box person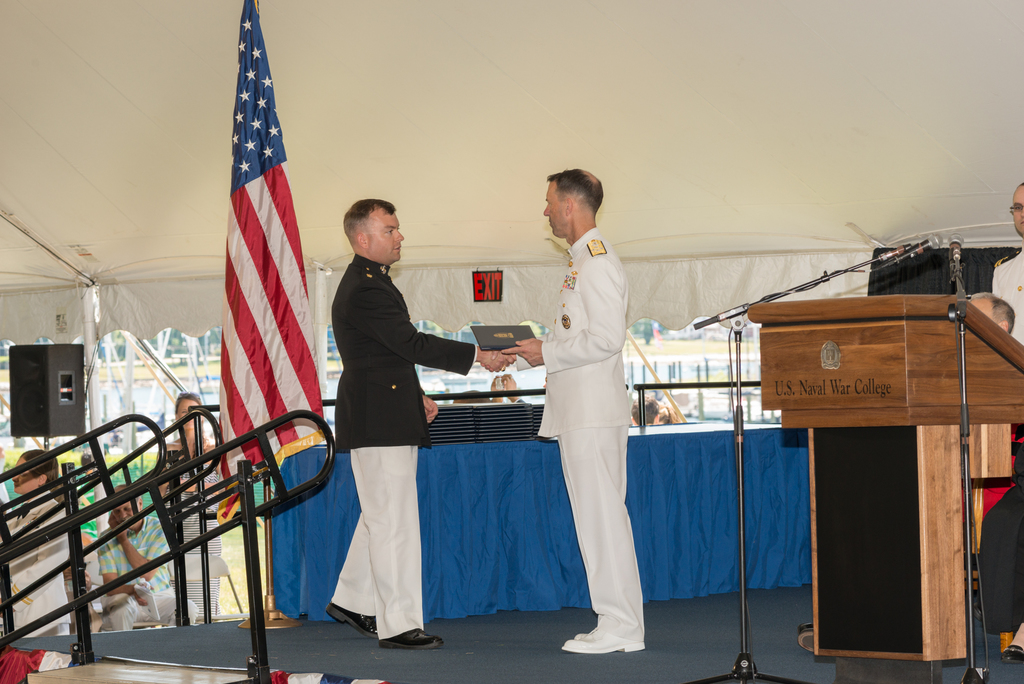
BBox(0, 450, 75, 639)
